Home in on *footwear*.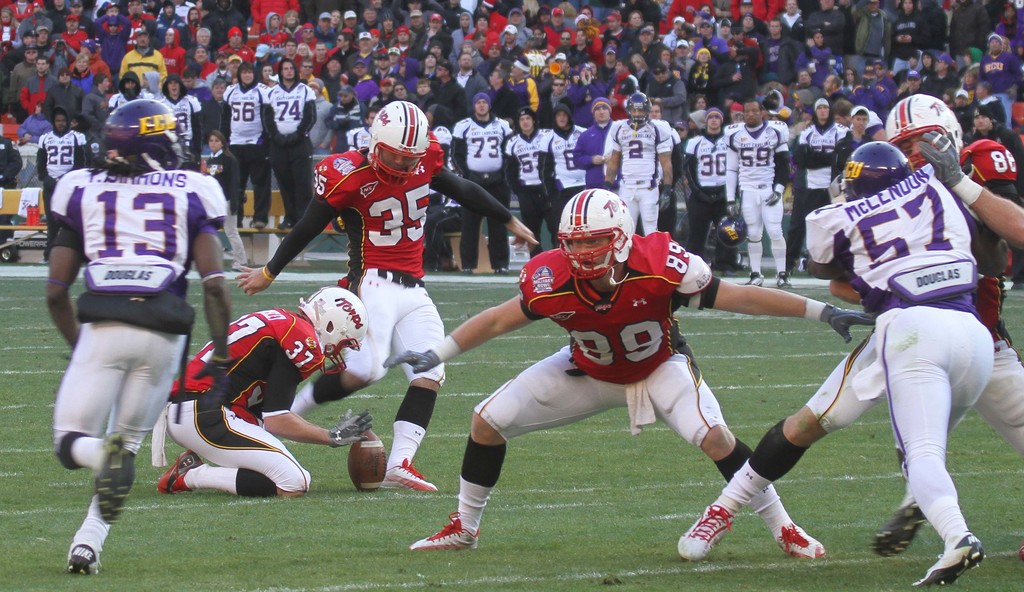
Homed in at {"left": 868, "top": 502, "right": 925, "bottom": 558}.
